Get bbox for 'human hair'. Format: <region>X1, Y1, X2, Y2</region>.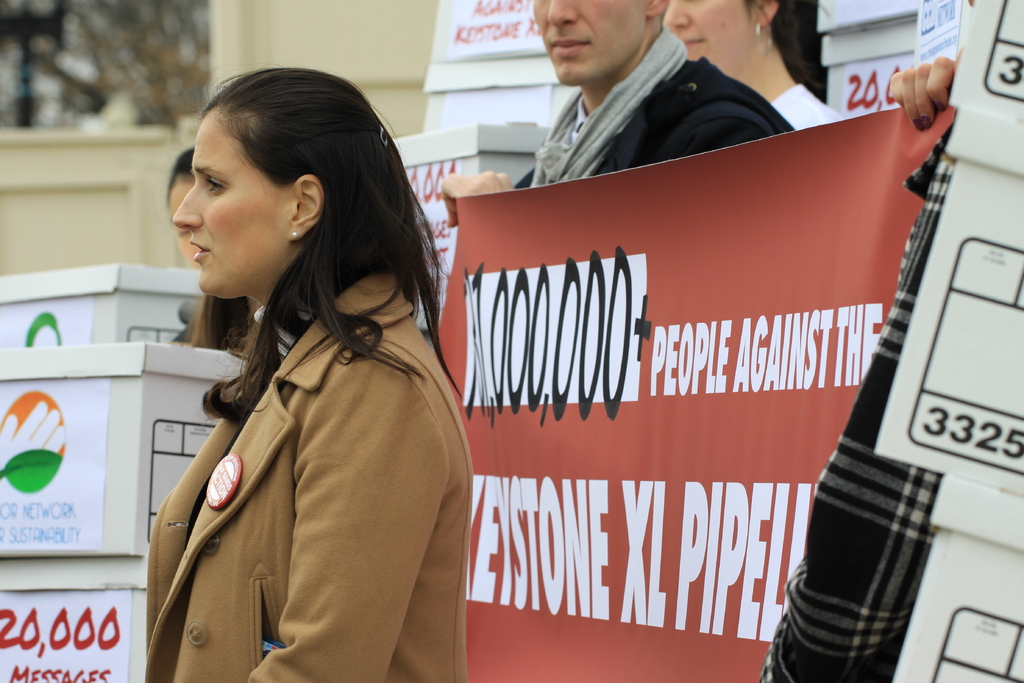
<region>162, 144, 193, 204</region>.
